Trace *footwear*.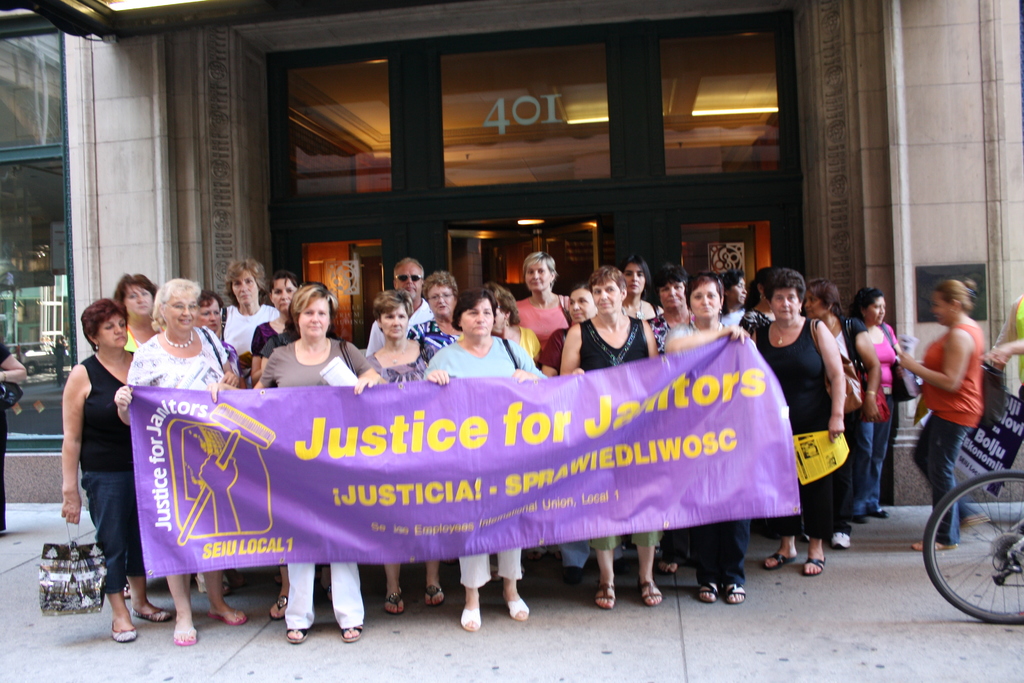
Traced to box(286, 627, 312, 645).
